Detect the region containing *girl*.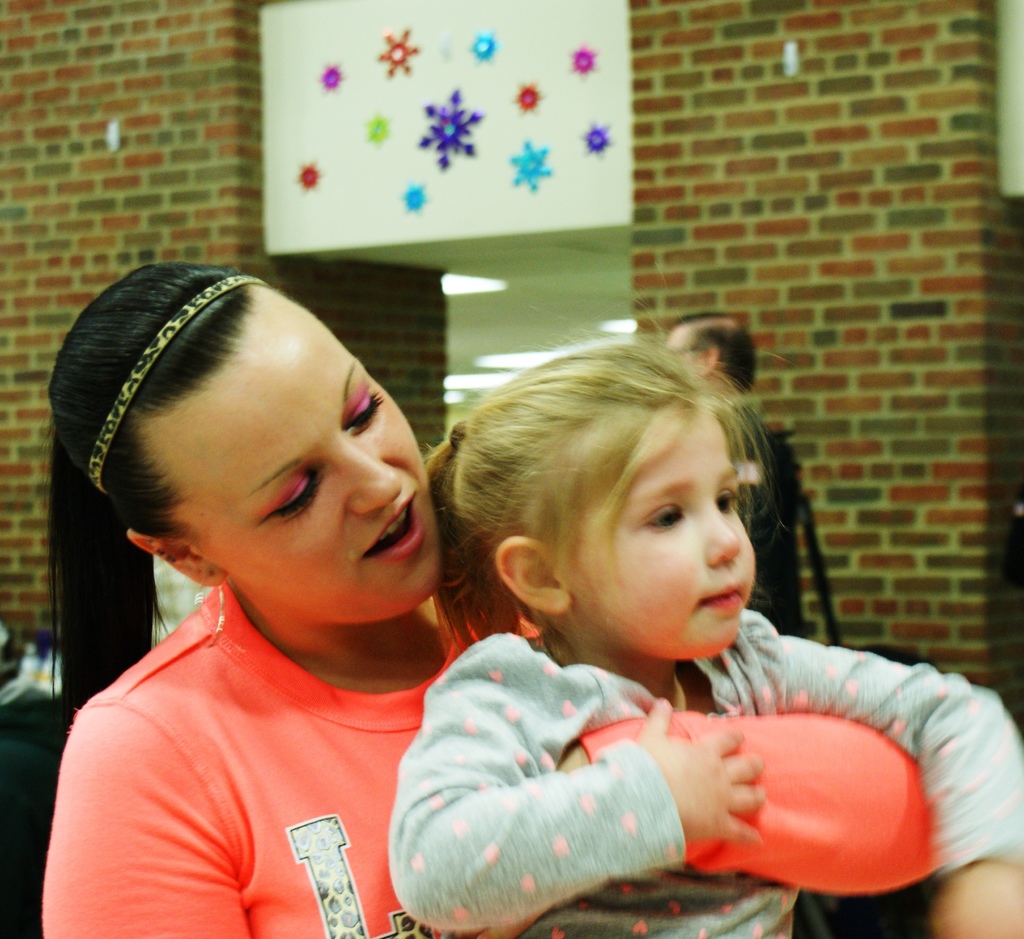
{"x1": 385, "y1": 337, "x2": 1016, "y2": 938}.
